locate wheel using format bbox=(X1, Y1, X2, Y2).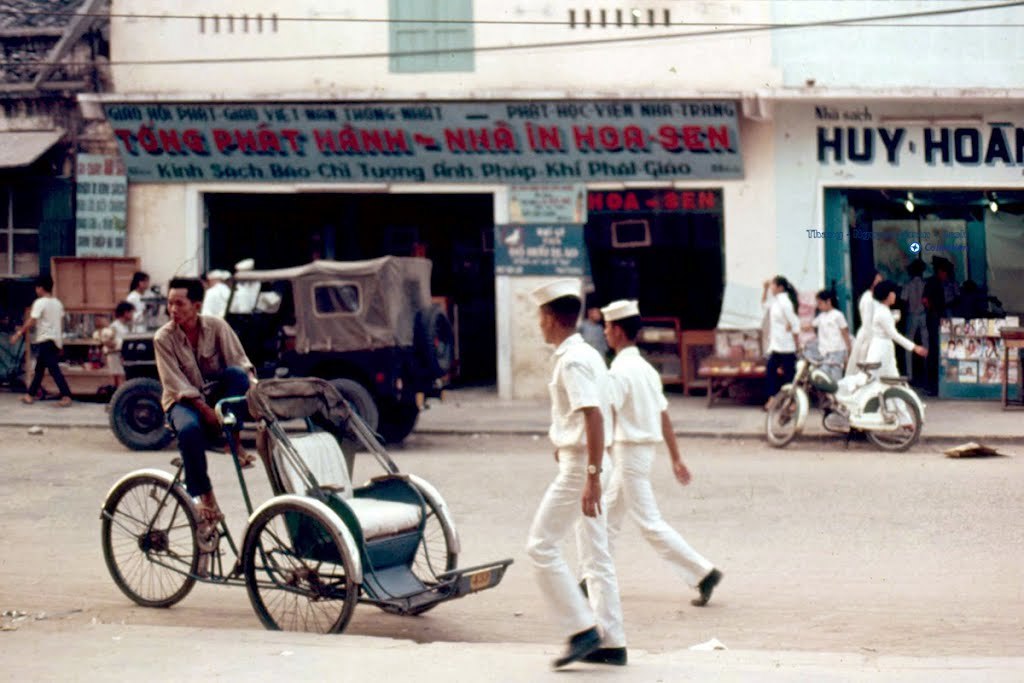
bbox=(297, 381, 379, 448).
